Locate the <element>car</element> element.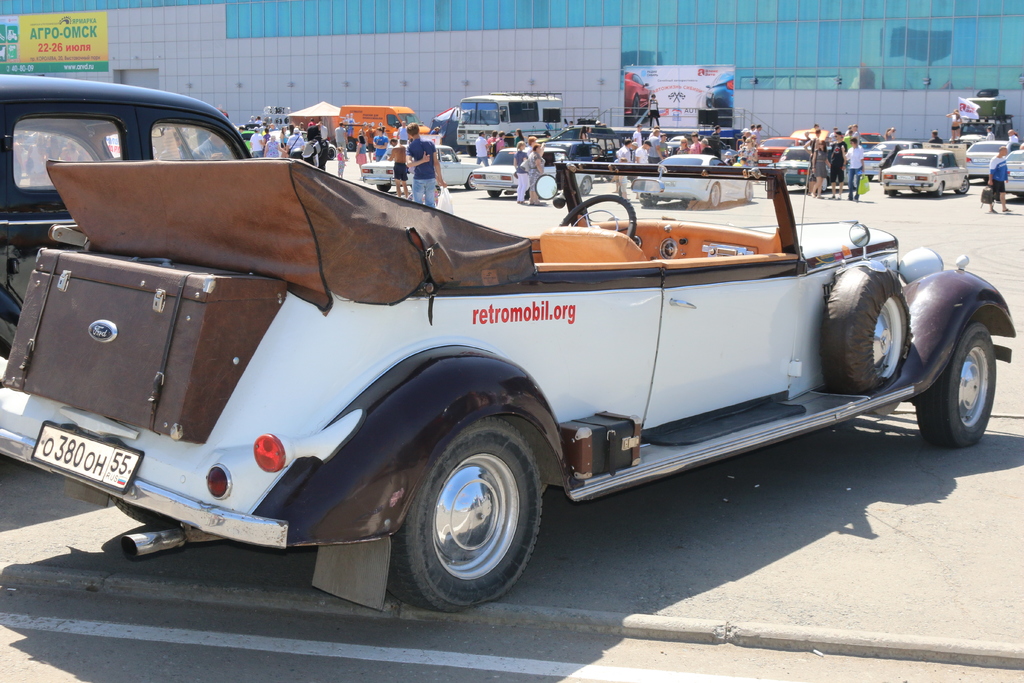
Element bbox: [x1=0, y1=75, x2=259, y2=352].
